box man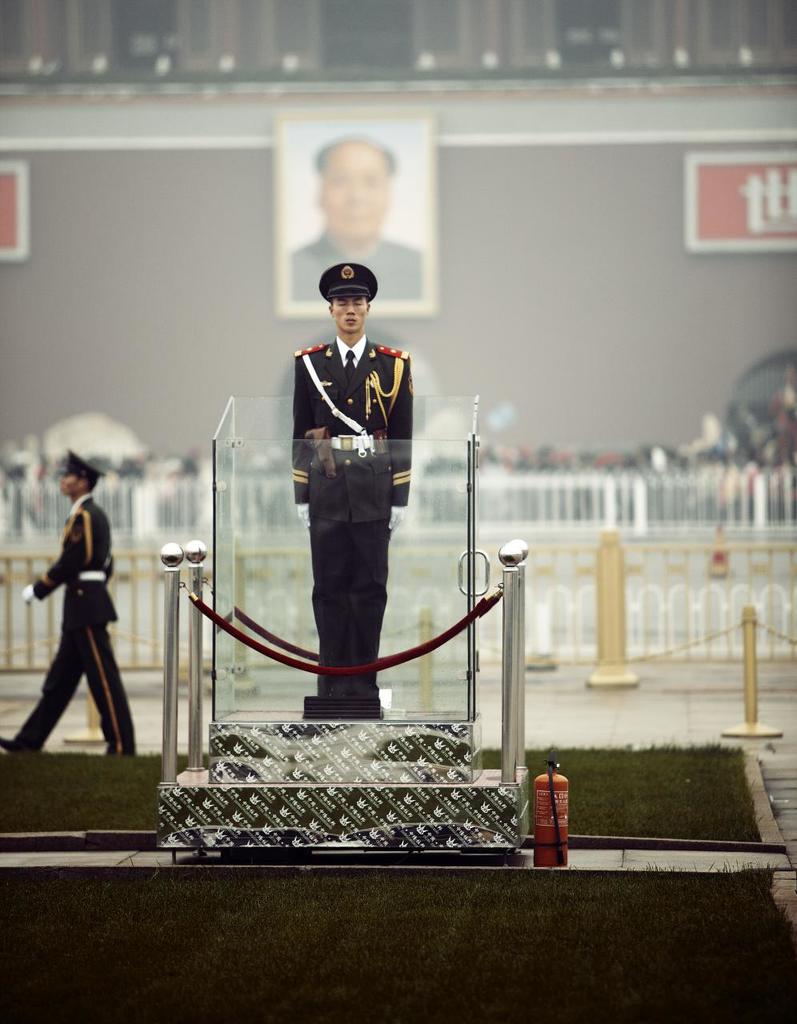
x1=286 y1=257 x2=411 y2=714
